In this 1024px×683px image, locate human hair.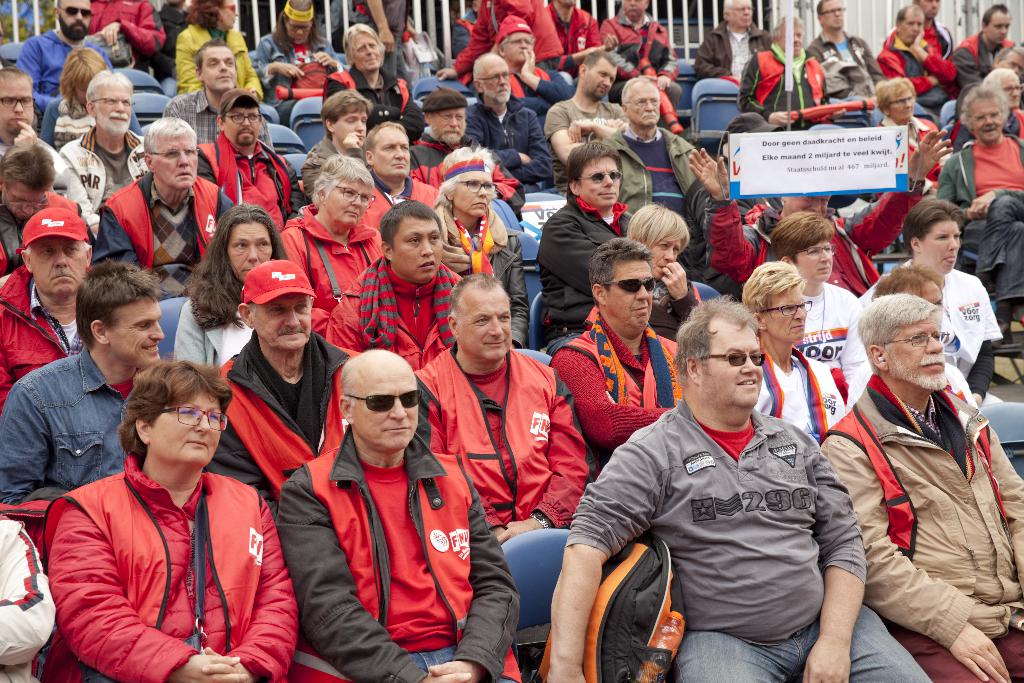
Bounding box: bbox=(85, 67, 131, 106).
